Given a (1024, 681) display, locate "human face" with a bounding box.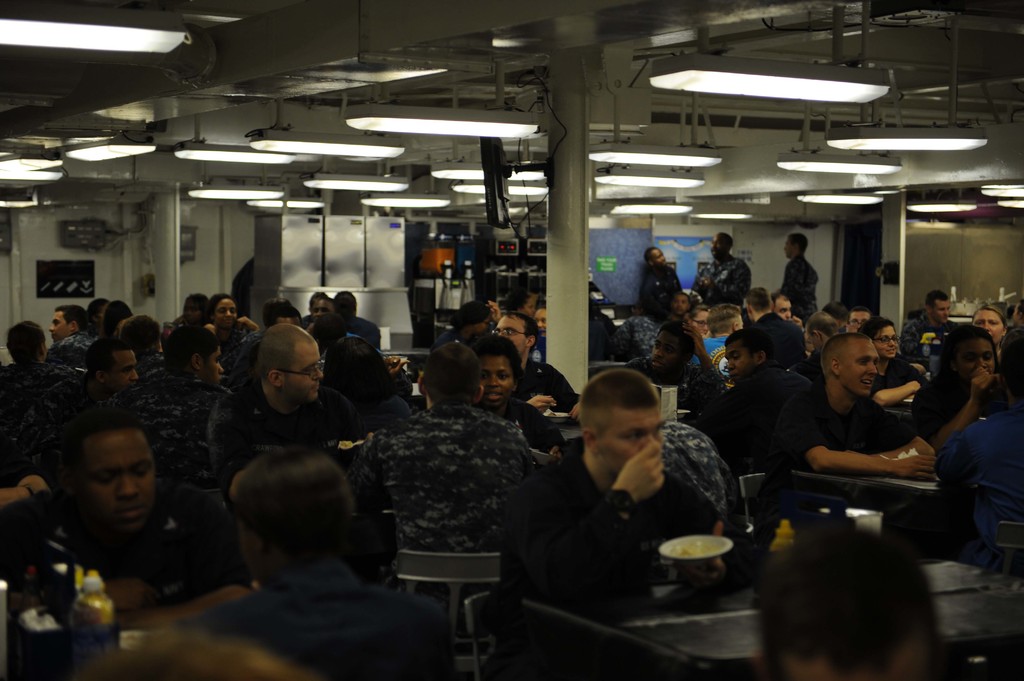
Located: [722, 341, 752, 382].
